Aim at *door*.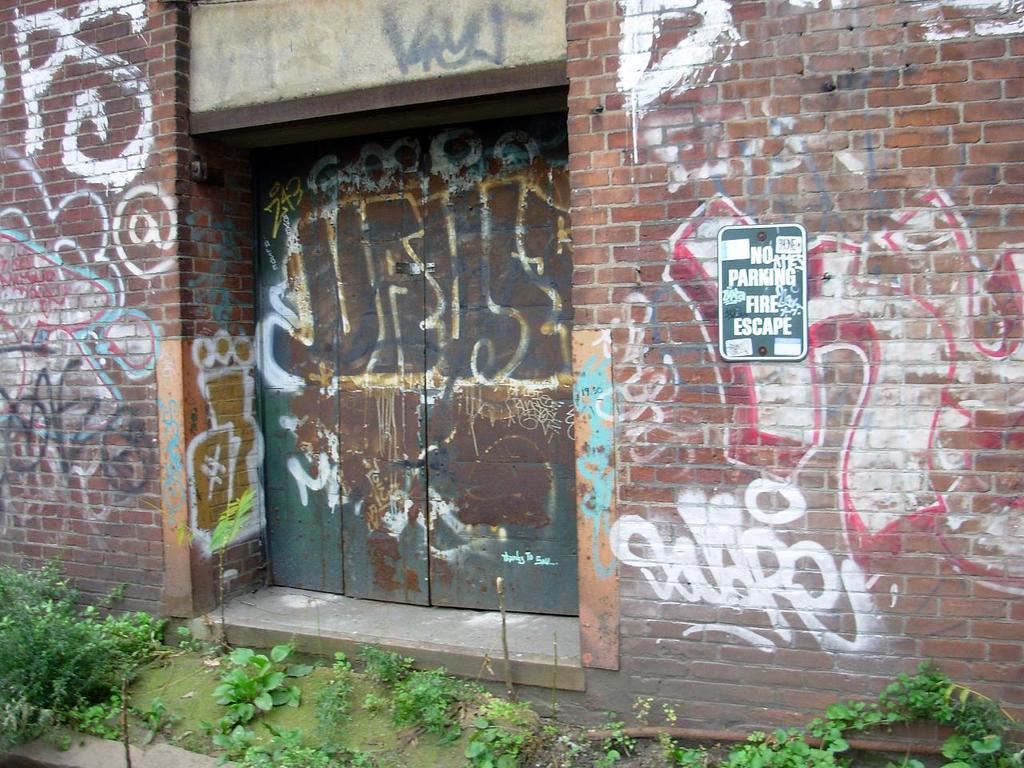
Aimed at <bbox>202, 71, 620, 663</bbox>.
